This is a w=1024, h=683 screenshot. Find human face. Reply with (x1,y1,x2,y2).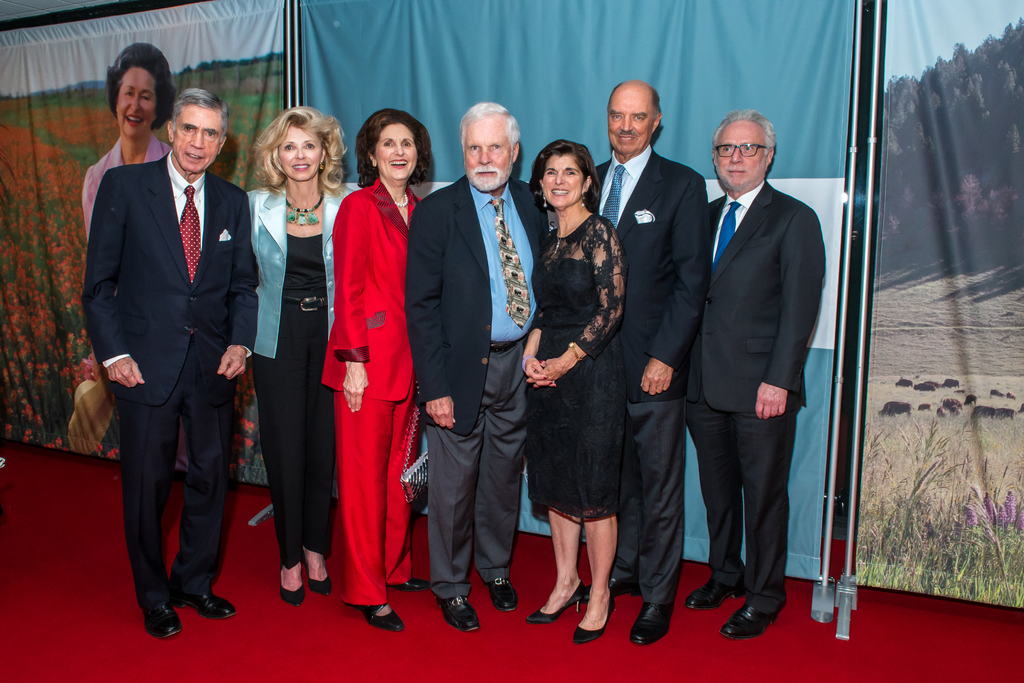
(541,156,582,208).
